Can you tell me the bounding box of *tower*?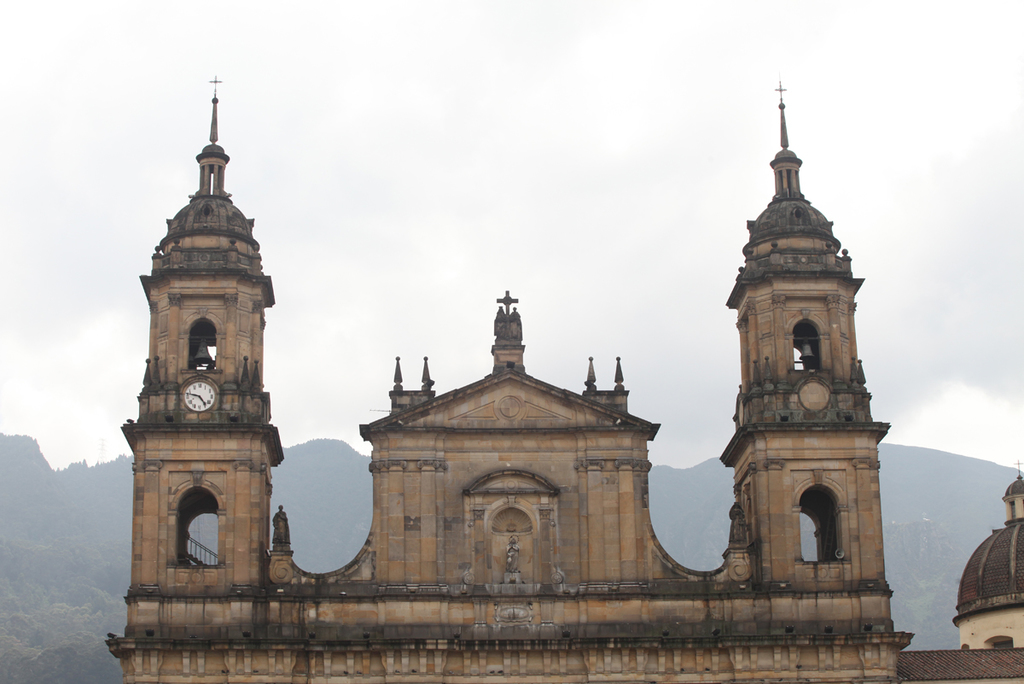
114:42:293:610.
